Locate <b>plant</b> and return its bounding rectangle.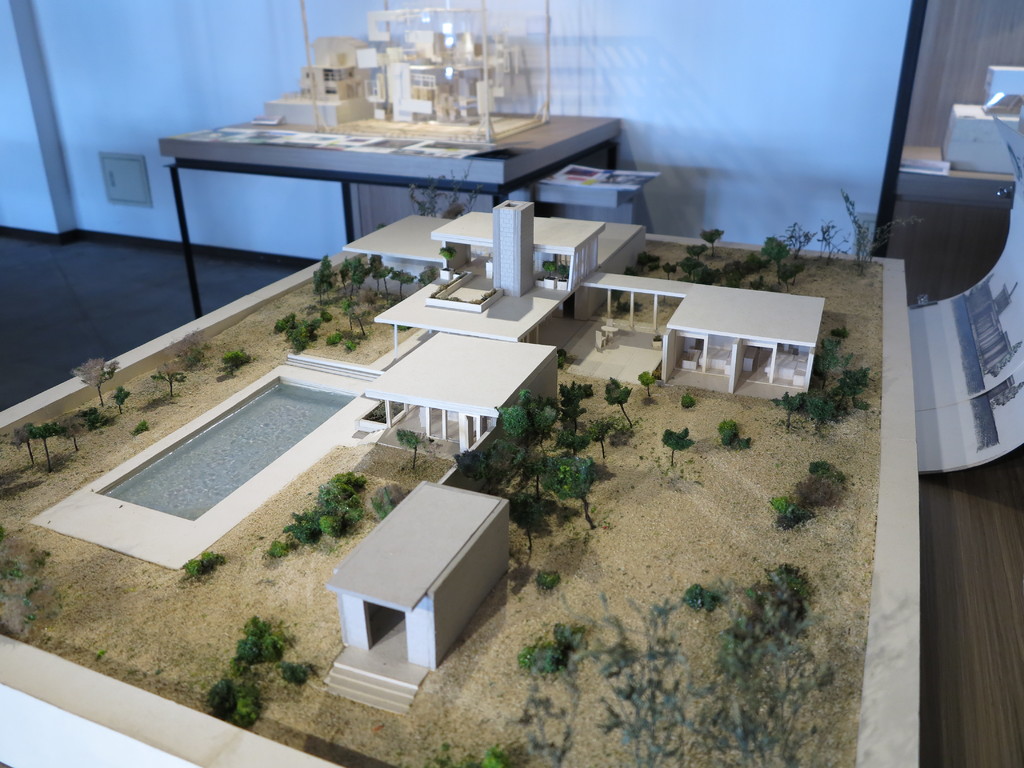
621/299/644/315.
